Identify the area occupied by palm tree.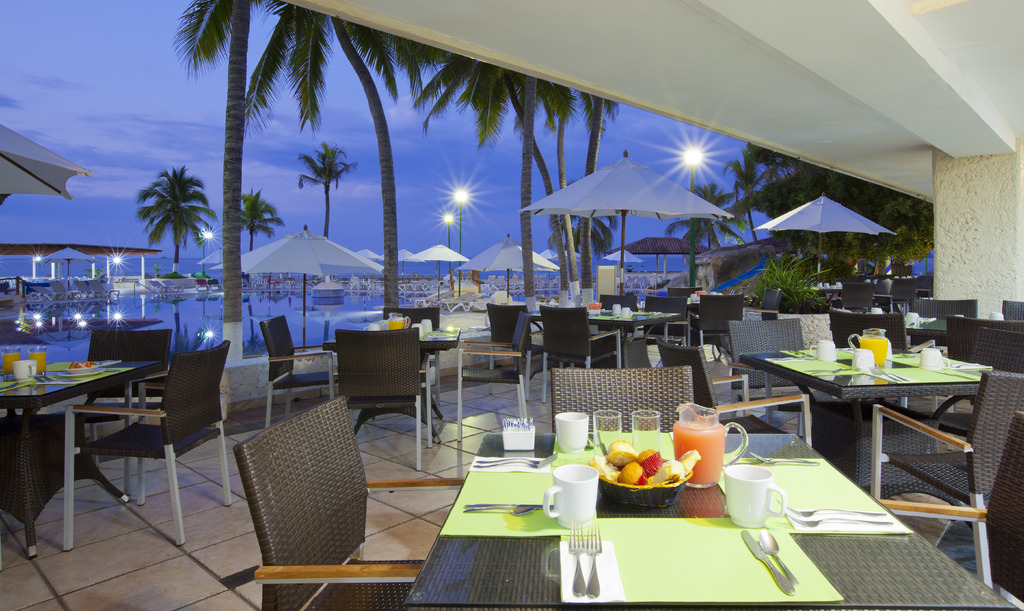
Area: [left=288, top=139, right=358, bottom=305].
